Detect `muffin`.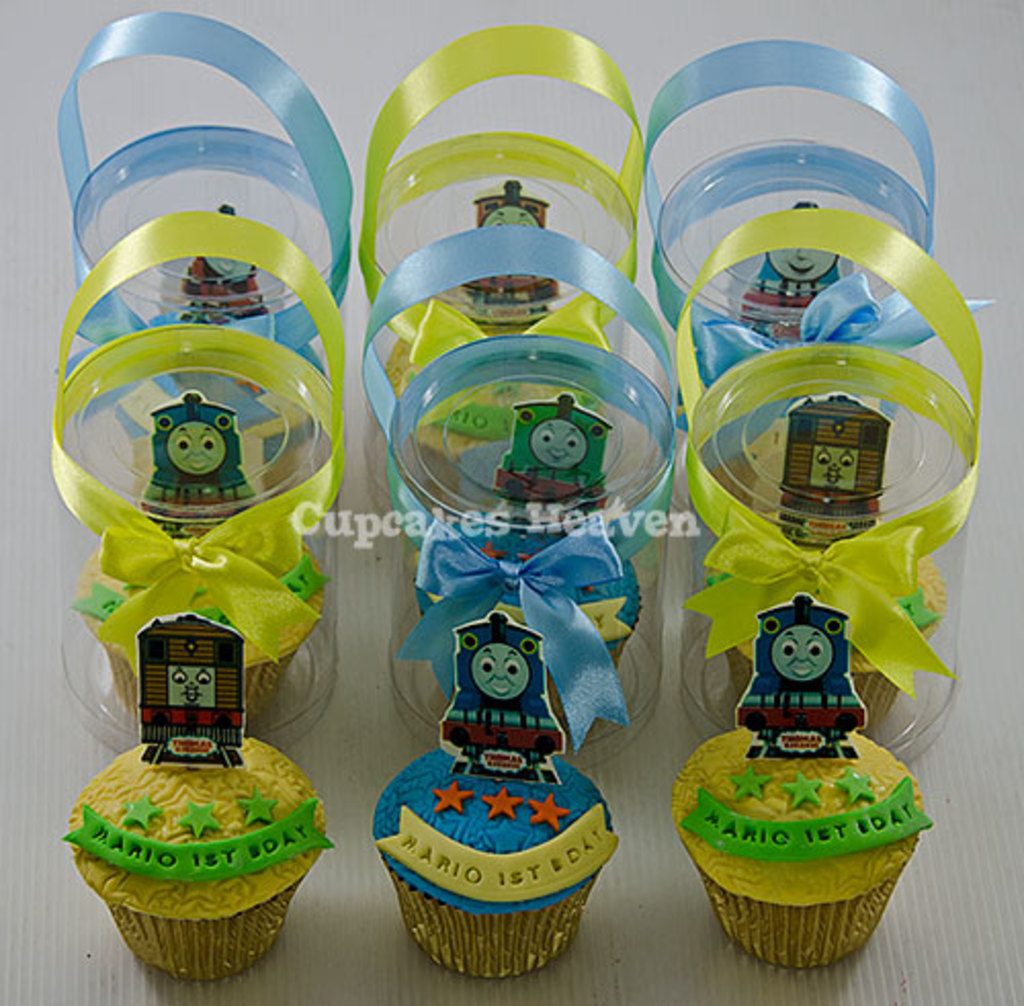
Detected at select_region(68, 545, 326, 719).
